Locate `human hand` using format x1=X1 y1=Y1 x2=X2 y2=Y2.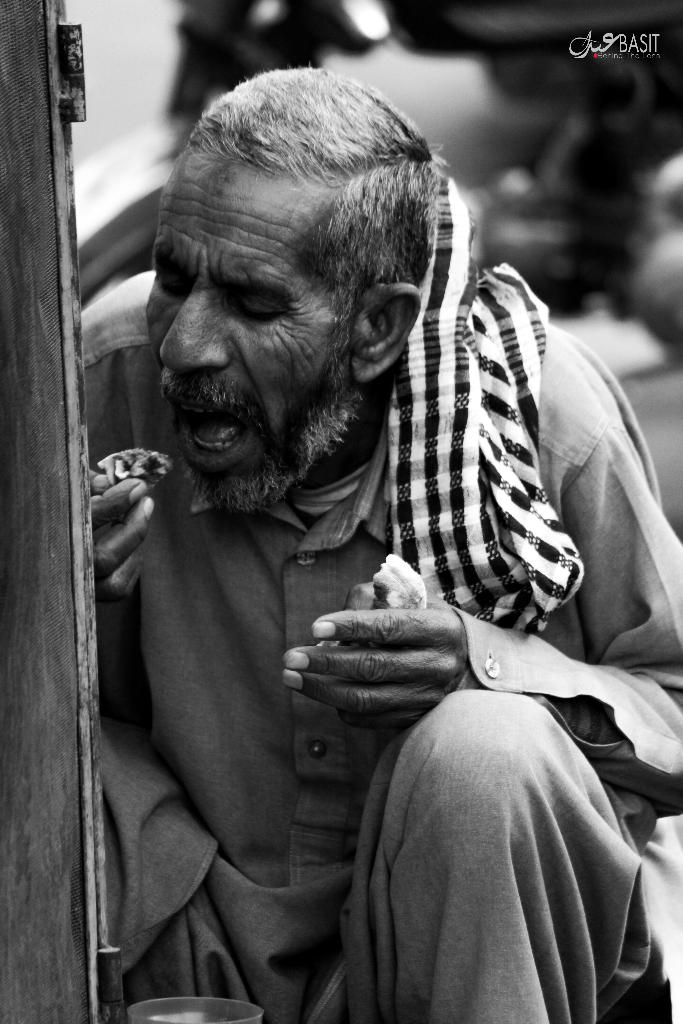
x1=88 y1=470 x2=158 y2=608.
